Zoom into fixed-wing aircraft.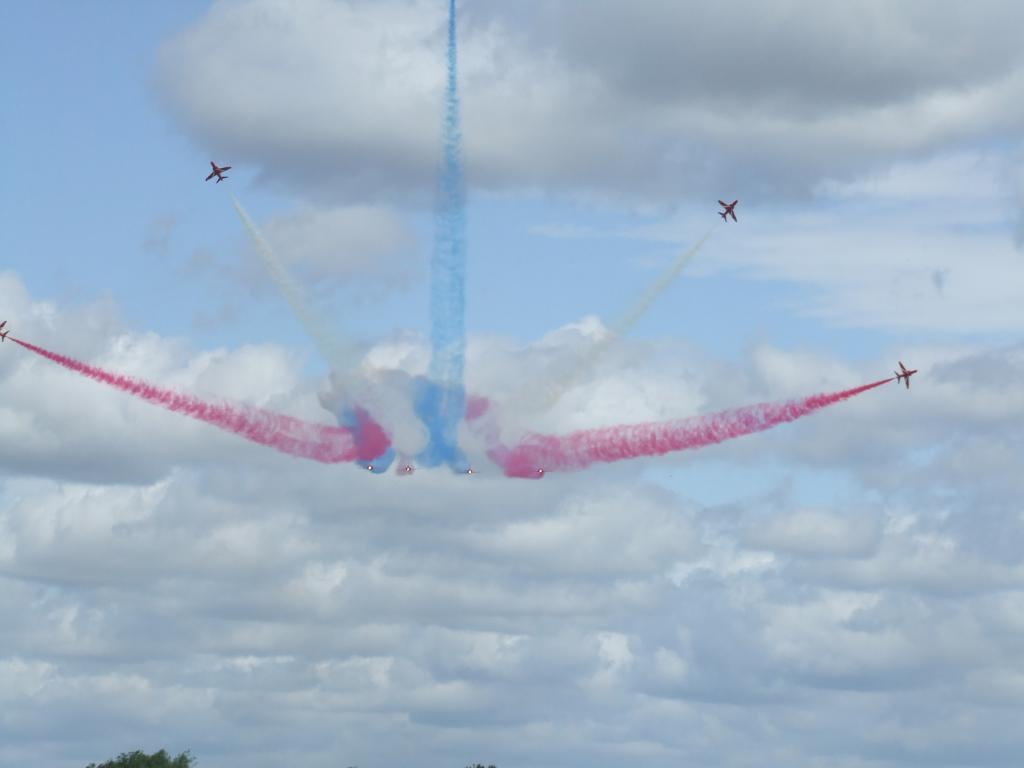
Zoom target: box=[0, 312, 7, 340].
